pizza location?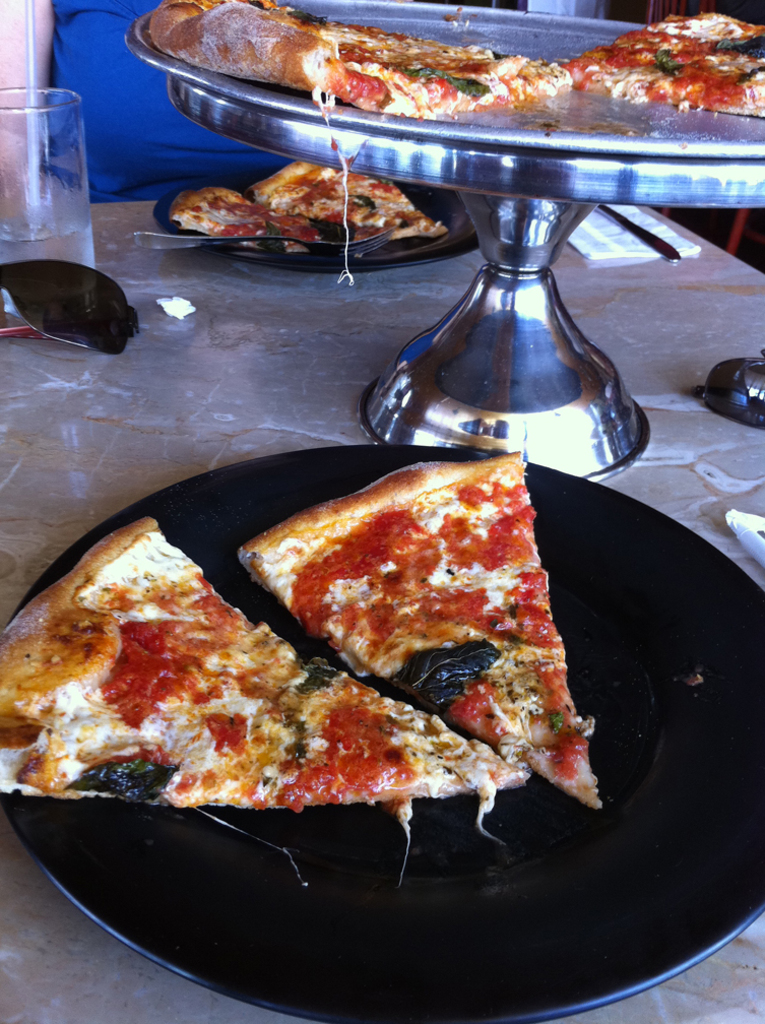
BBox(151, 0, 567, 125)
